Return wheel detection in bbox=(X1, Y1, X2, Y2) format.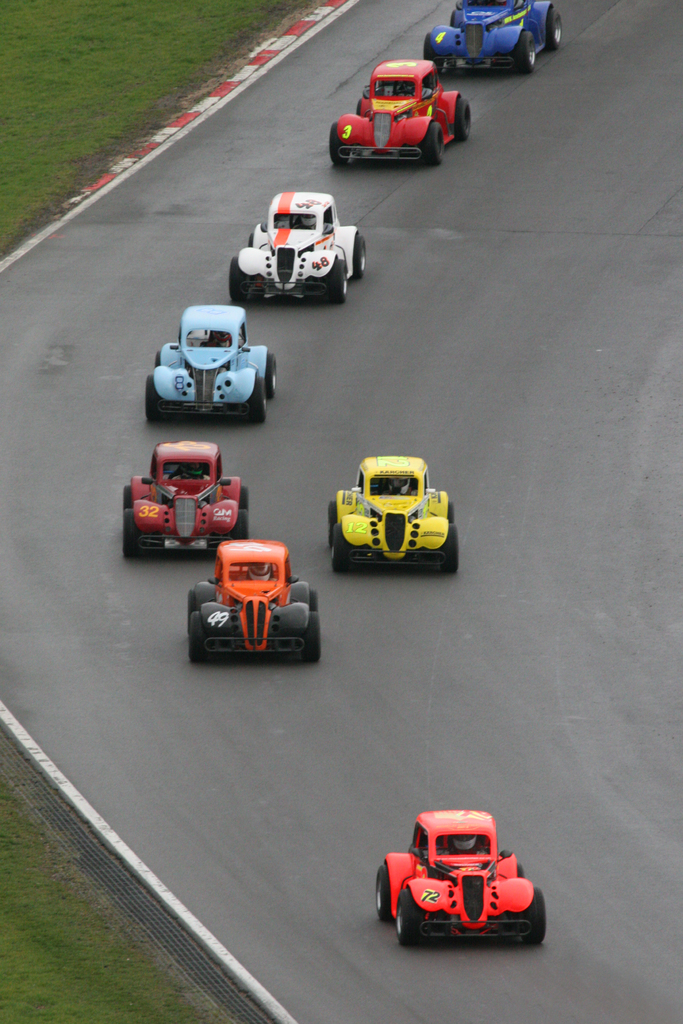
bbox=(522, 887, 547, 947).
